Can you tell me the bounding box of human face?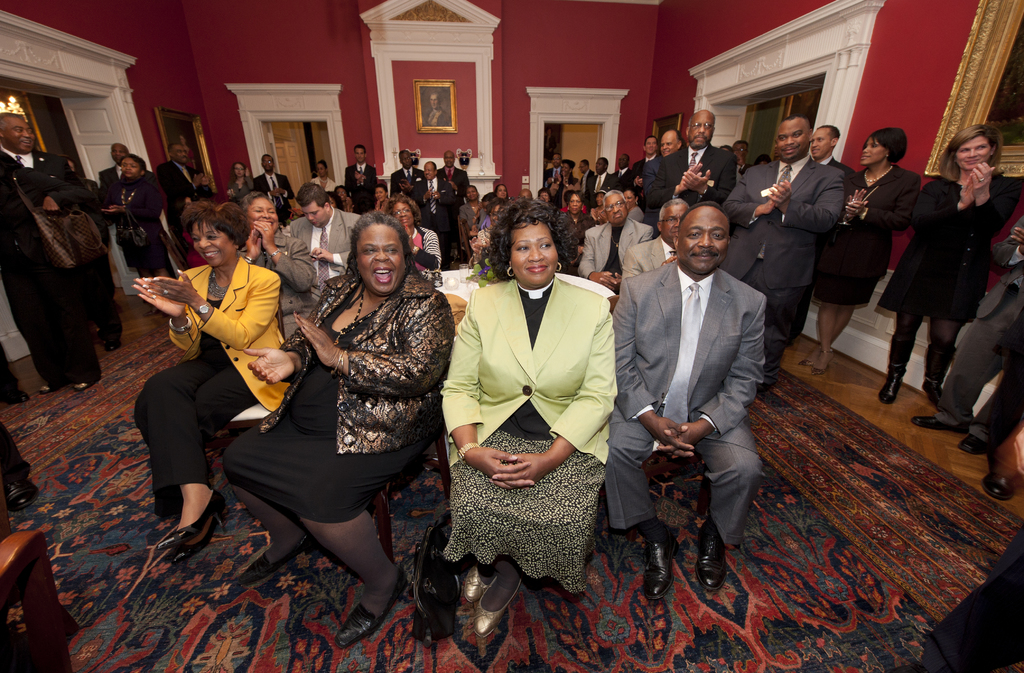
locate(603, 188, 629, 223).
